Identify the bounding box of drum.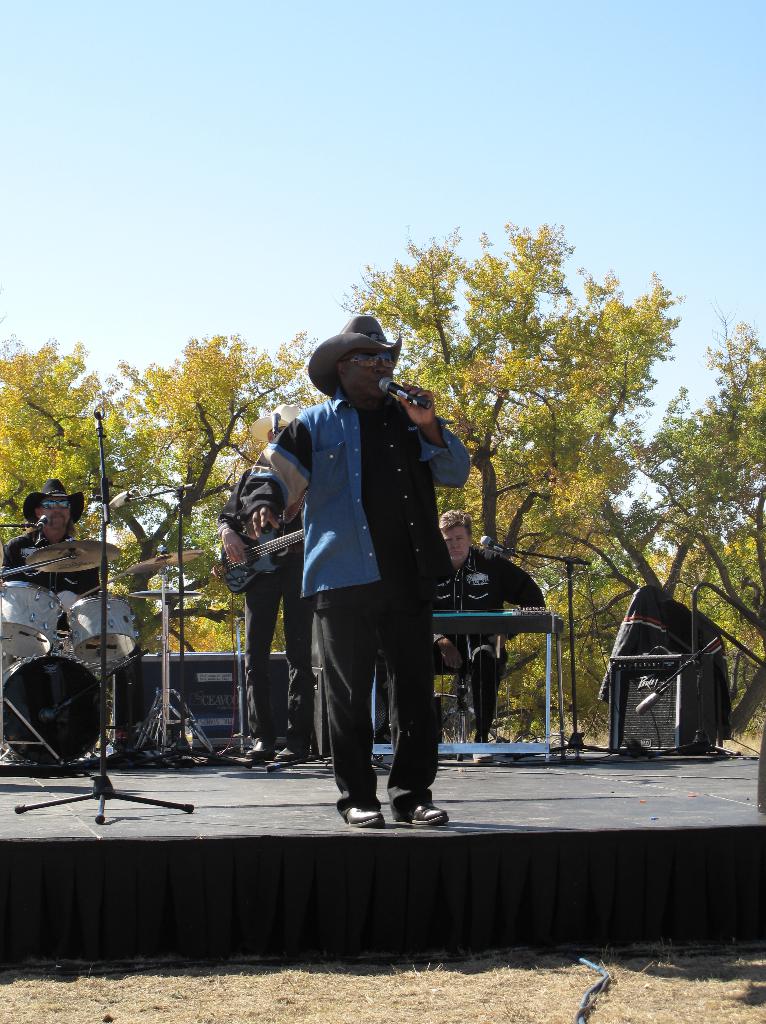
<box>0,564,58,653</box>.
